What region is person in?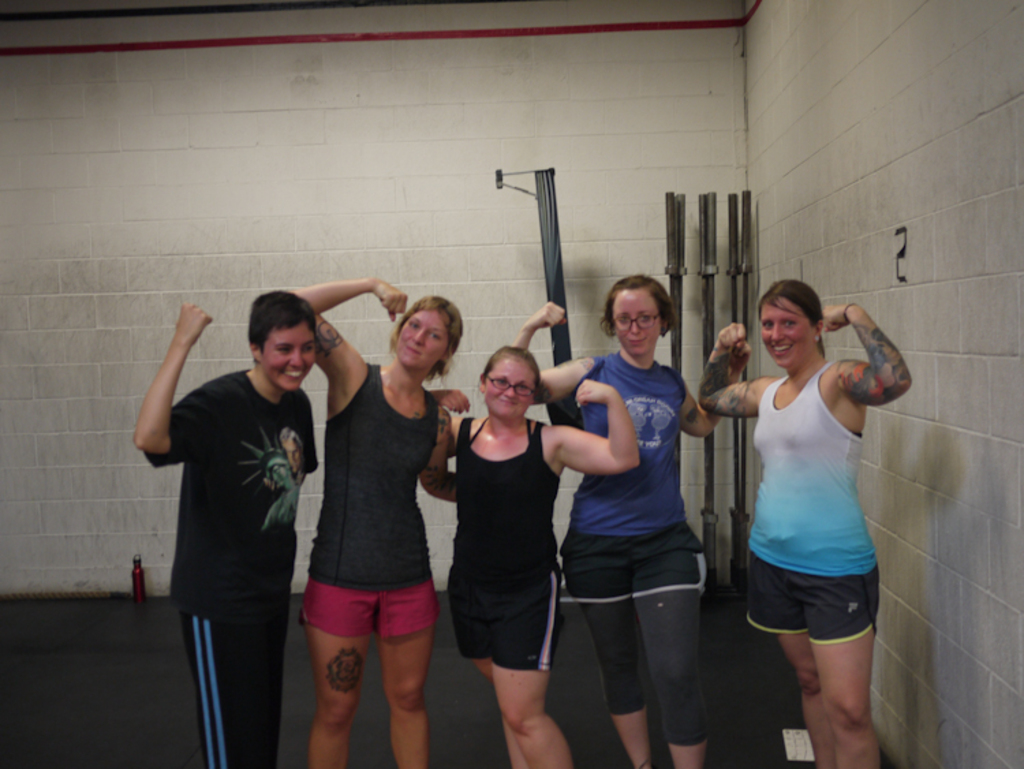
box(294, 295, 477, 768).
